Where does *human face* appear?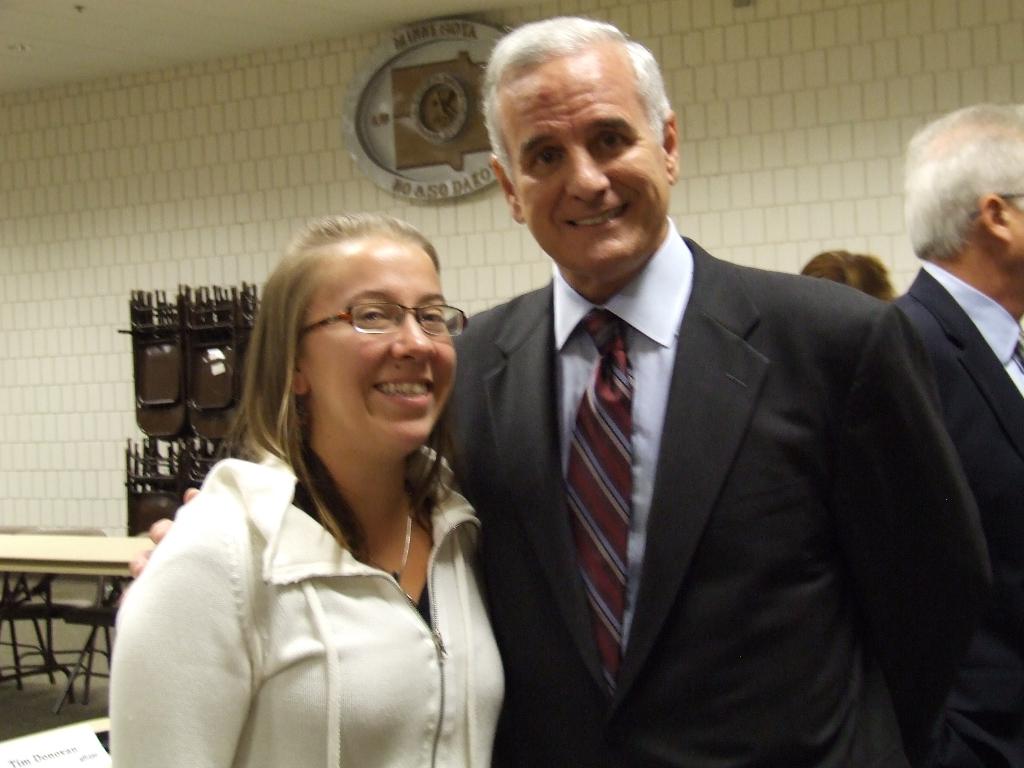
Appears at (509,51,666,275).
